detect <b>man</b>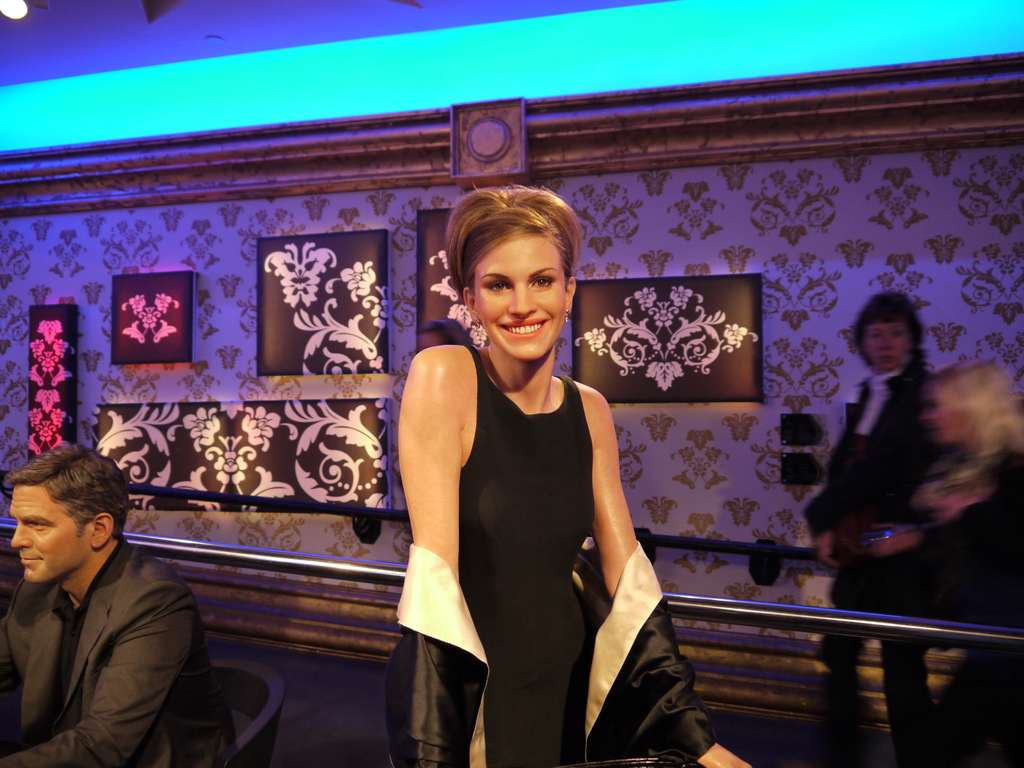
{"x1": 3, "y1": 456, "x2": 227, "y2": 766}
